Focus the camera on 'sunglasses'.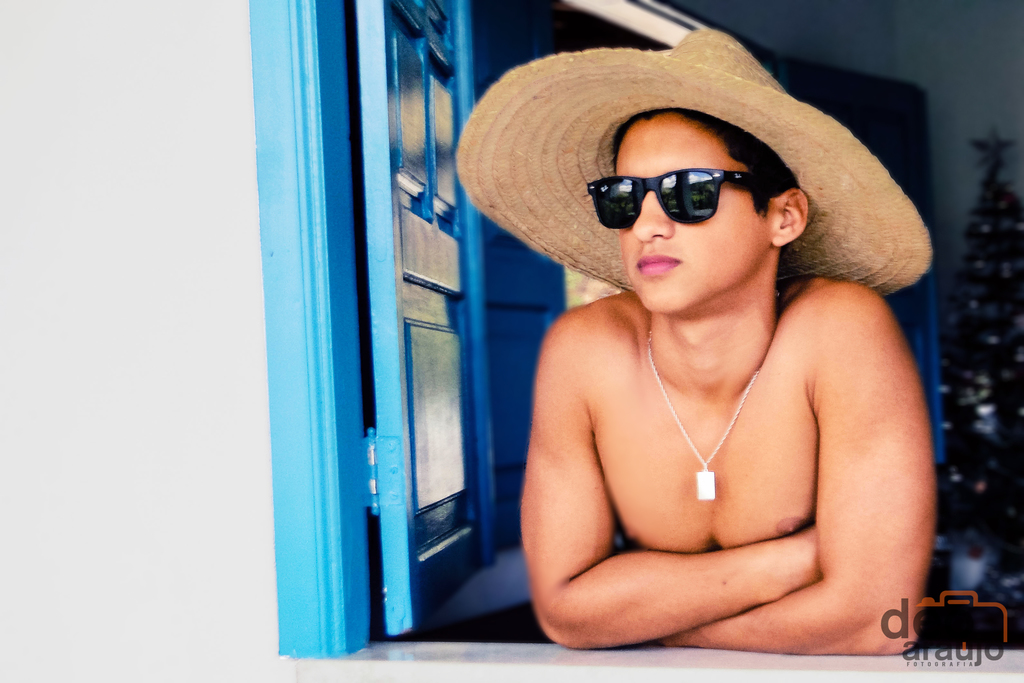
Focus region: <region>584, 168, 758, 231</region>.
